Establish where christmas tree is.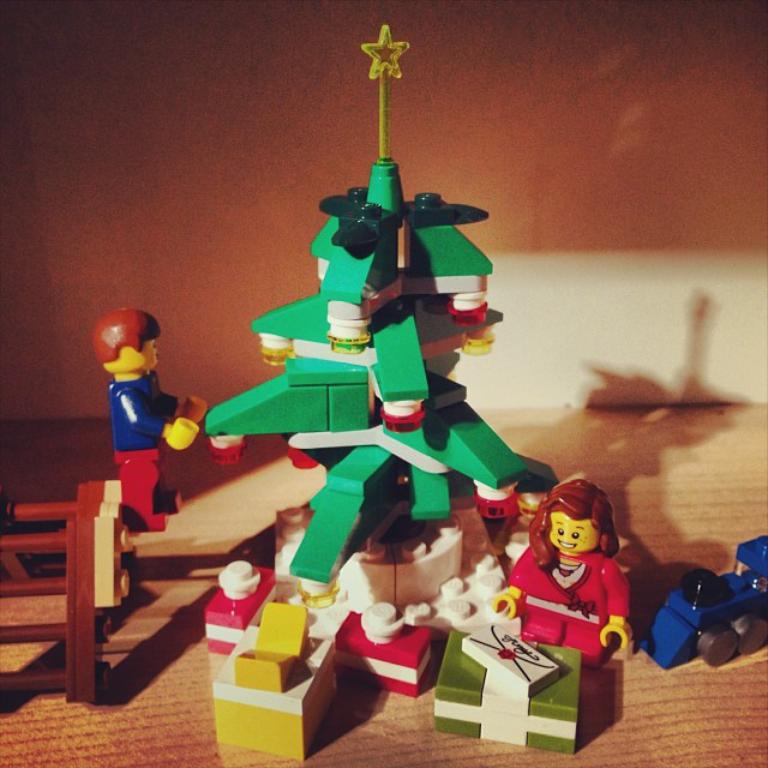
Established at <box>197,23,526,612</box>.
